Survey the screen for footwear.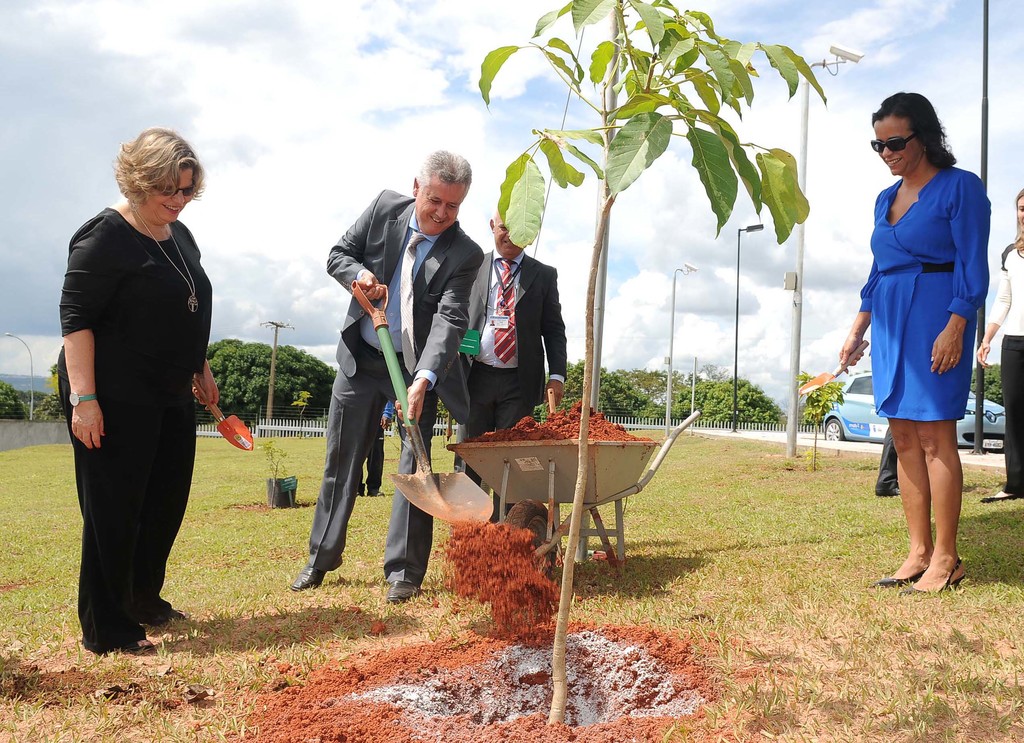
Survey found: [898,558,966,596].
